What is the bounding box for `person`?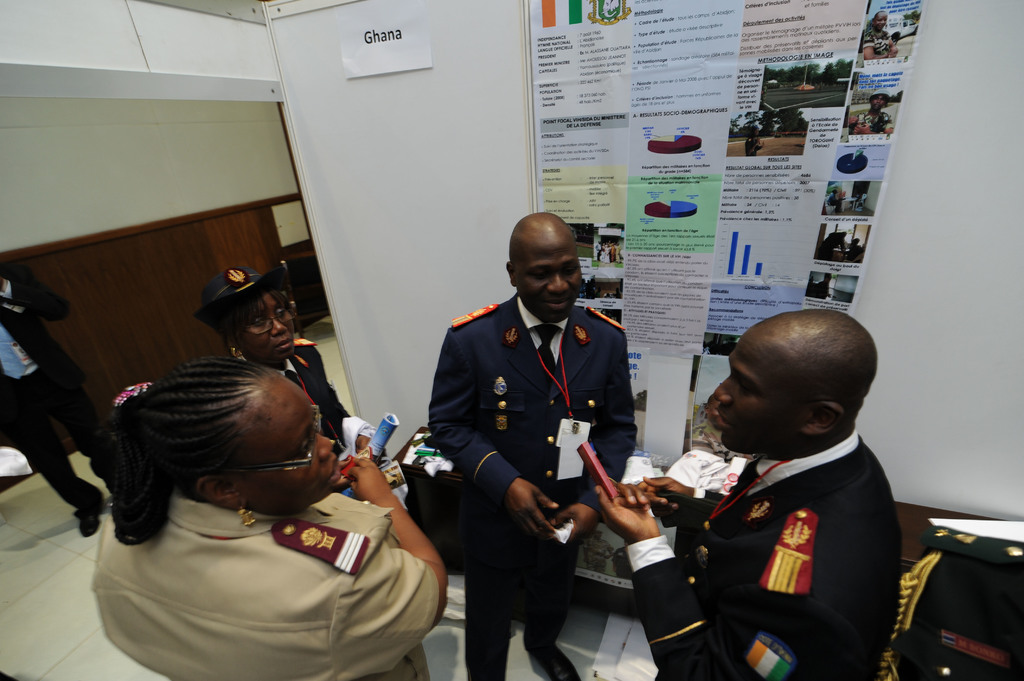
bbox=(859, 10, 895, 59).
